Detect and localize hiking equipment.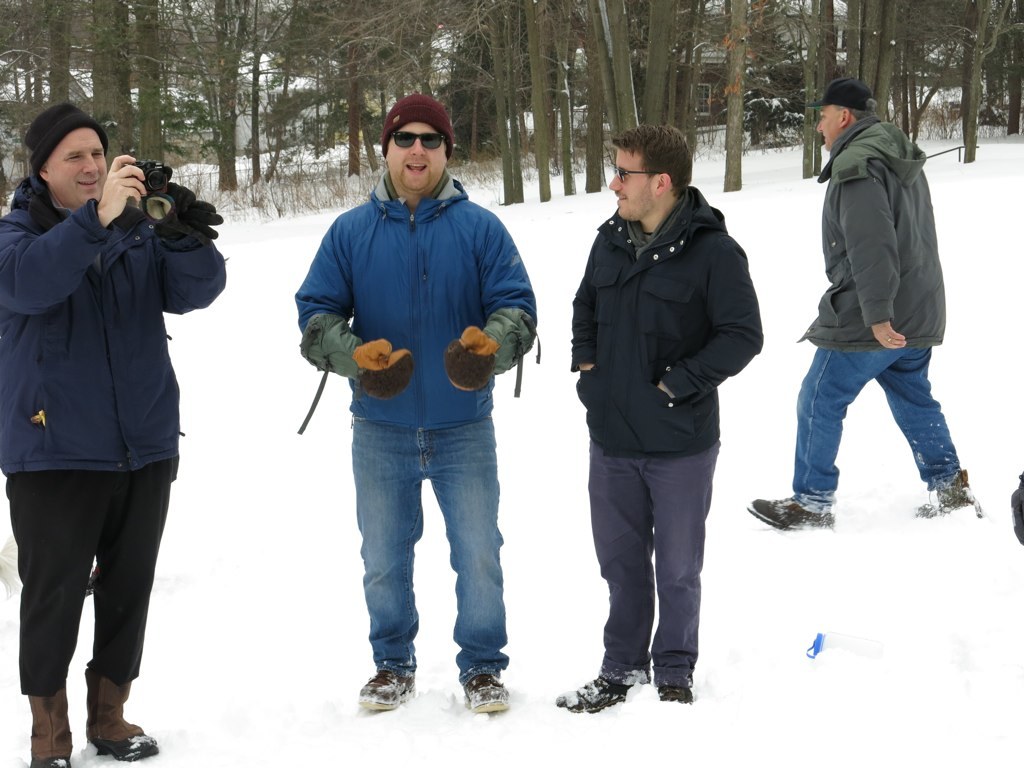
Localized at bbox(445, 322, 498, 397).
